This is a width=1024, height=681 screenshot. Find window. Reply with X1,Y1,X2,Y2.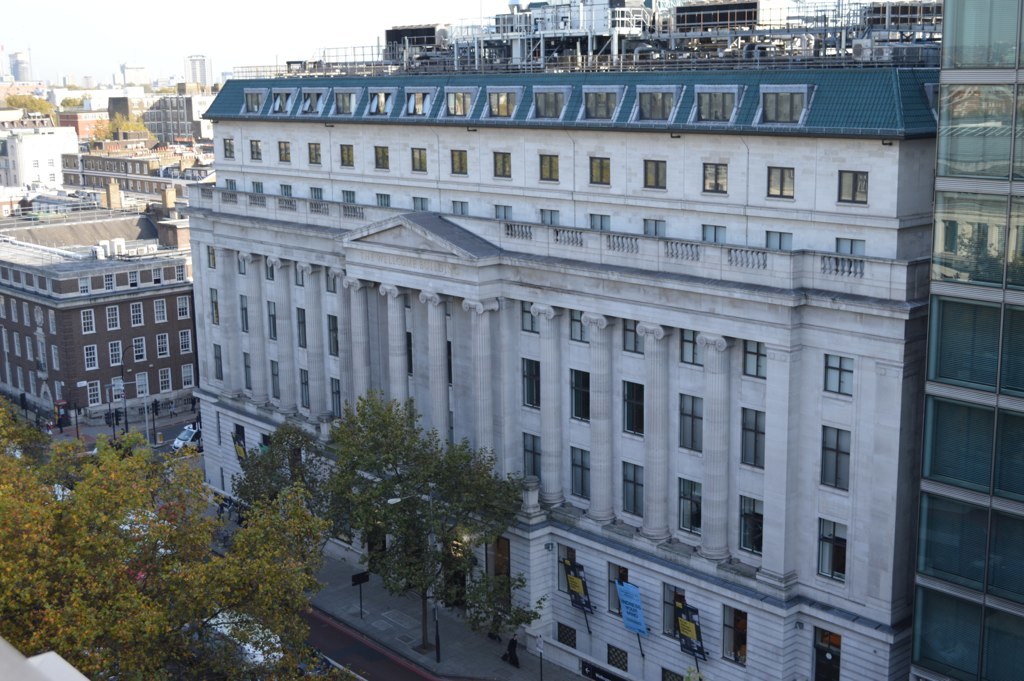
615,377,648,440.
